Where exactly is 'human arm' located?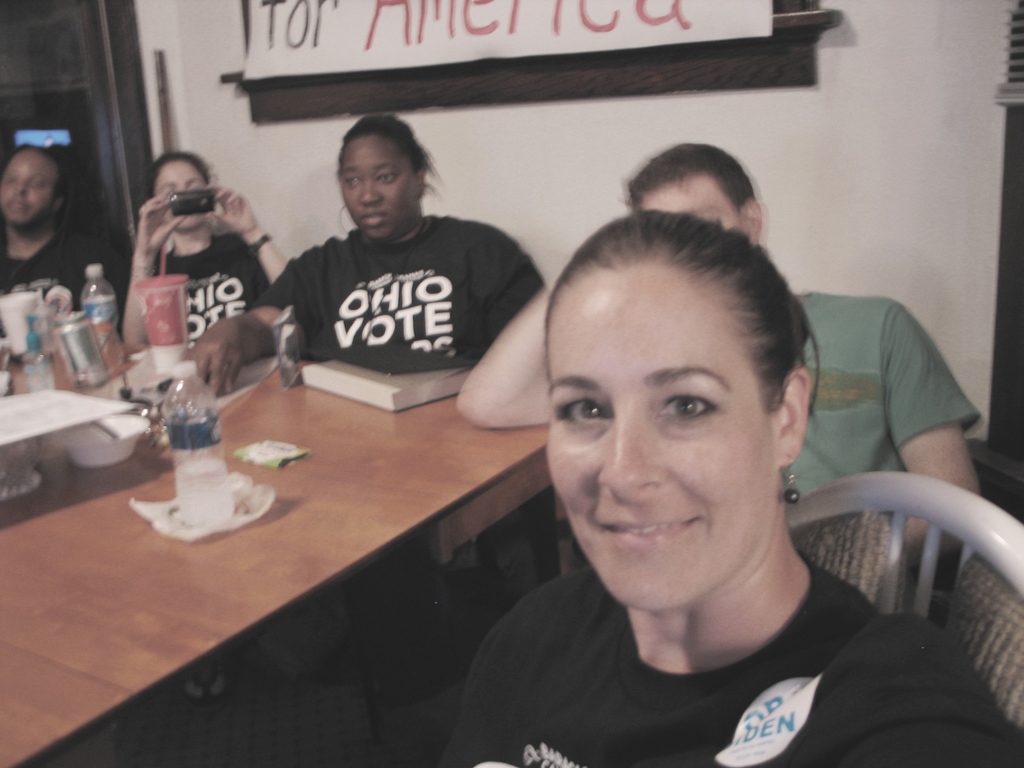
Its bounding box is rect(858, 611, 1023, 767).
